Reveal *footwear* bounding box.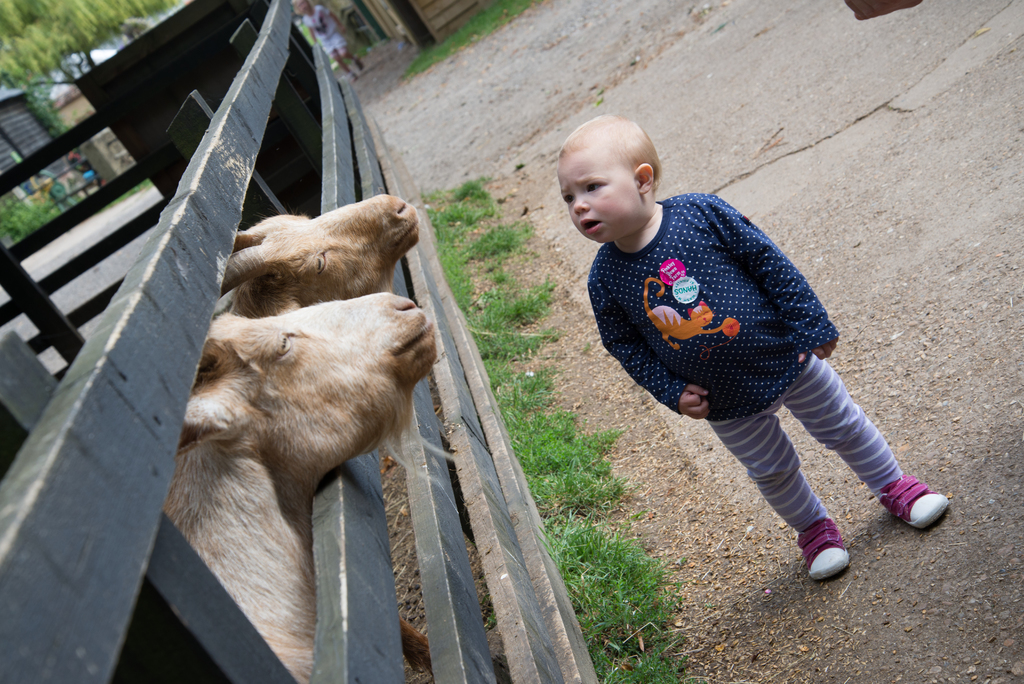
Revealed: 878:474:945:532.
